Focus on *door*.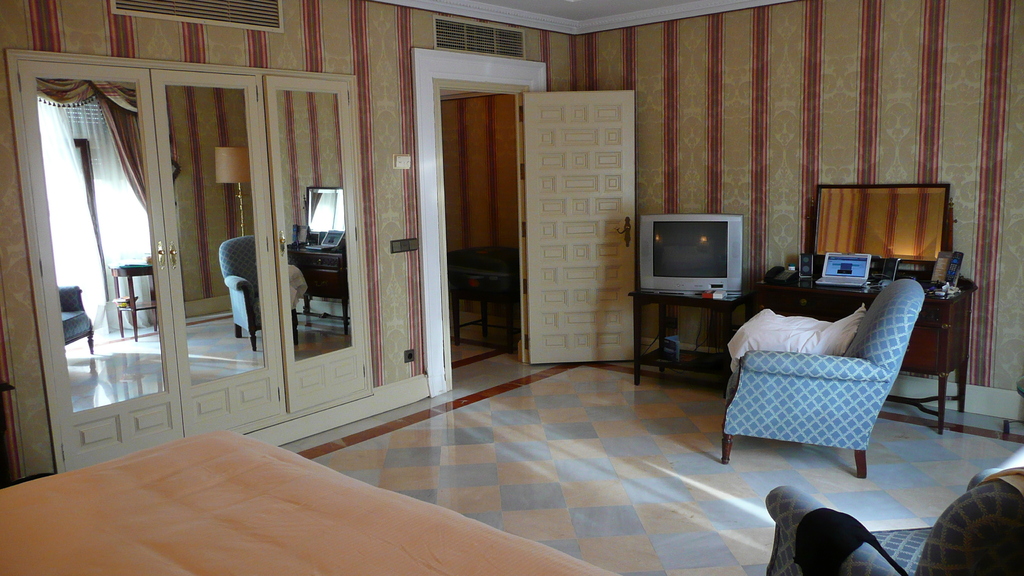
Focused at (15,62,195,470).
